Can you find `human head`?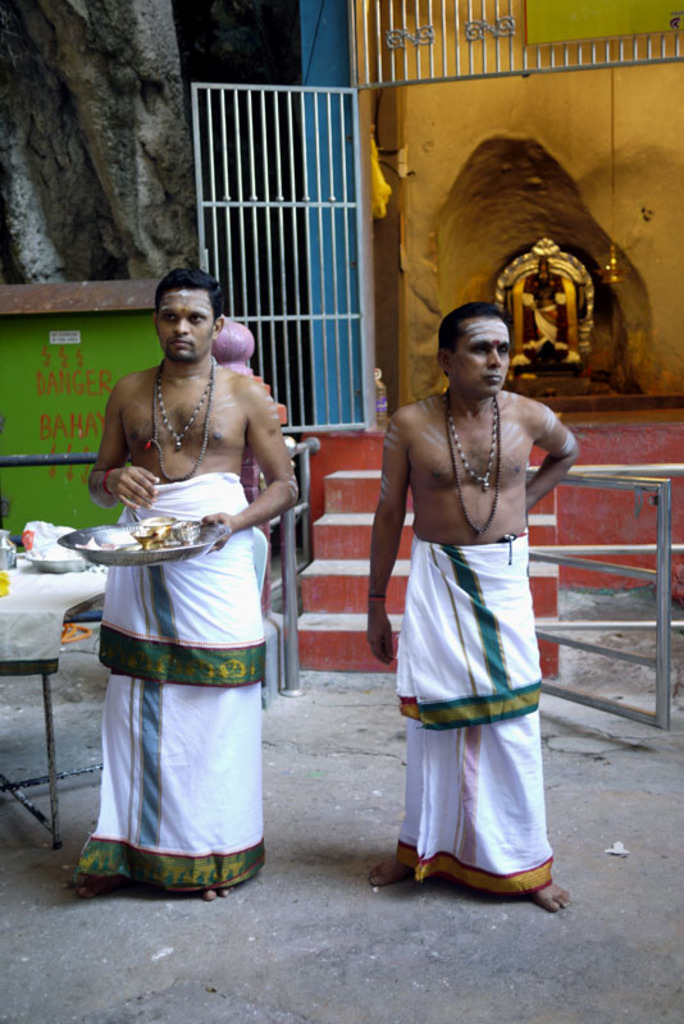
Yes, bounding box: (421, 298, 524, 408).
